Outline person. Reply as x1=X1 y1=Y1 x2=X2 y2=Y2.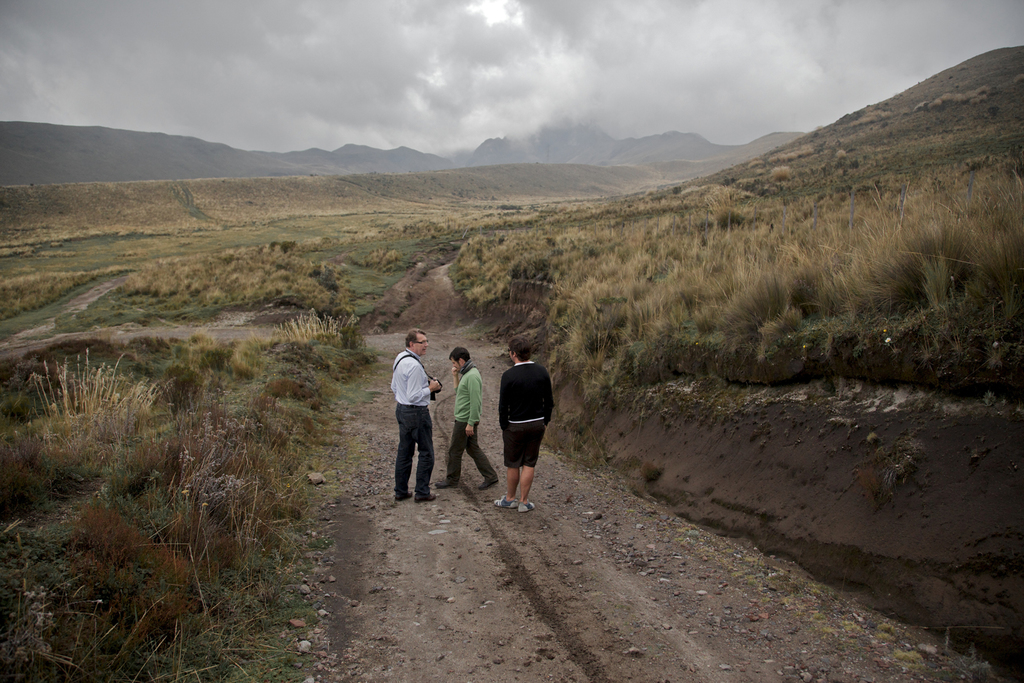
x1=504 y1=336 x2=551 y2=509.
